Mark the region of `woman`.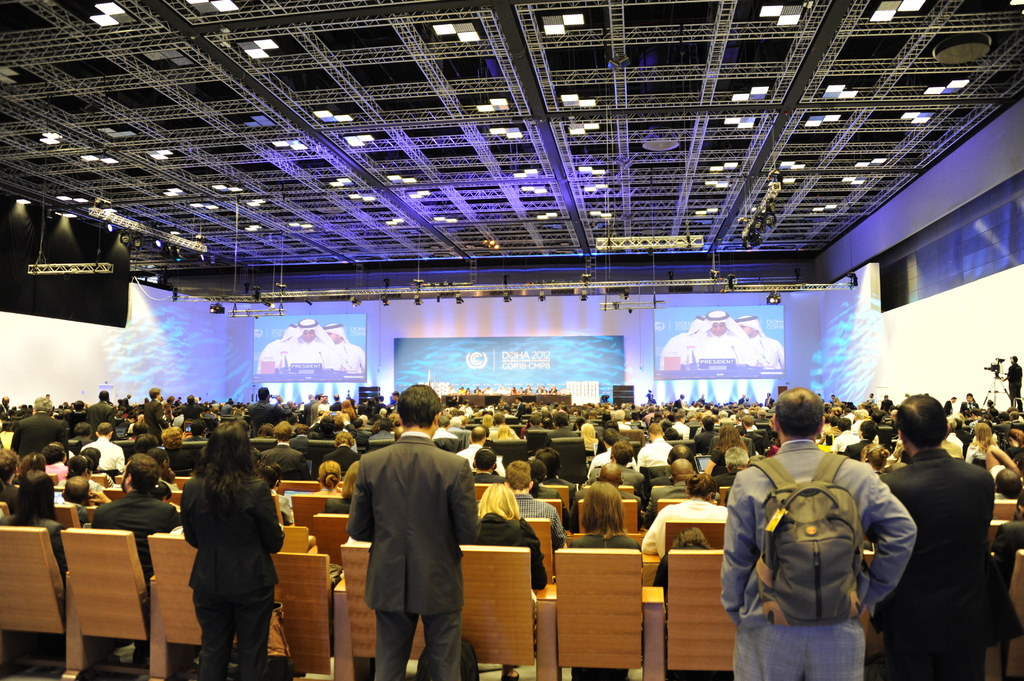
Region: x1=865 y1=446 x2=887 y2=477.
